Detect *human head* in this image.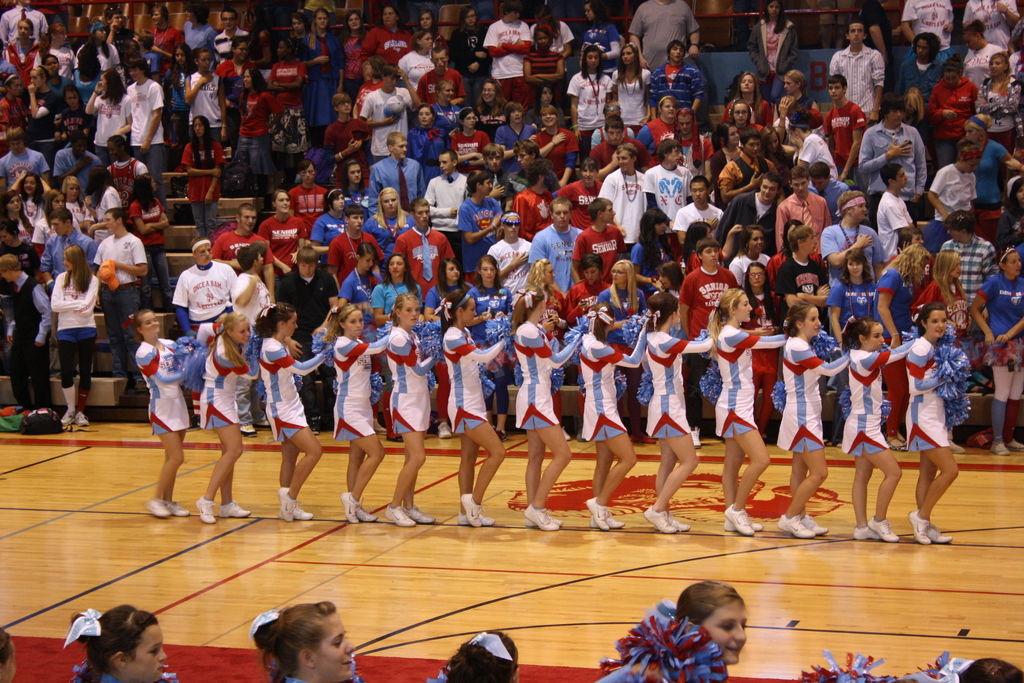
Detection: [266, 300, 297, 339].
